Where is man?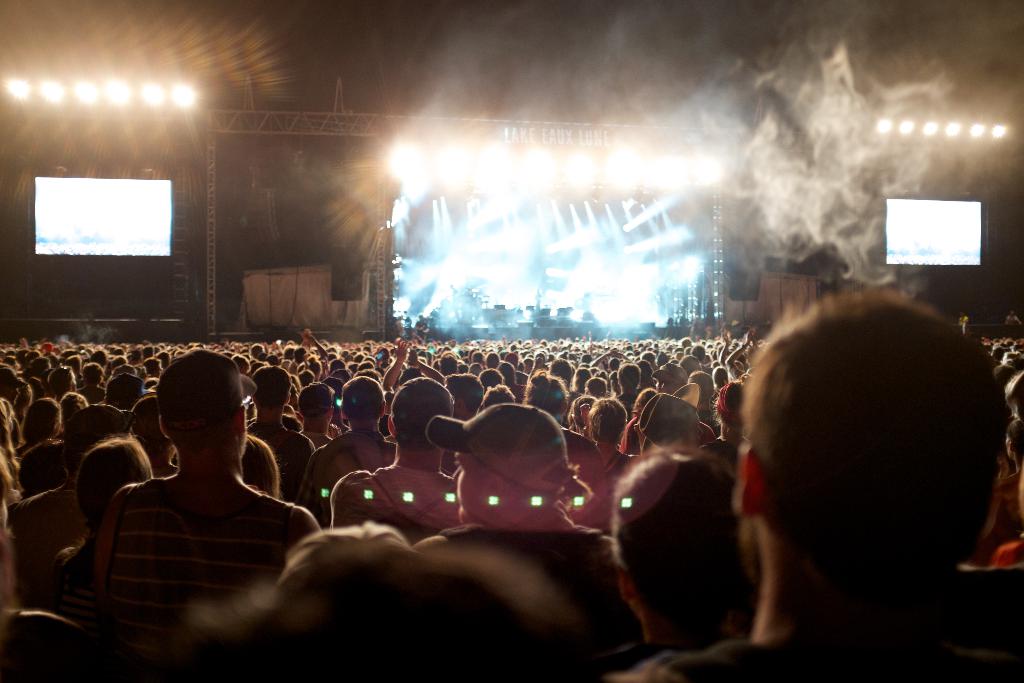
615/287/1023/682.
